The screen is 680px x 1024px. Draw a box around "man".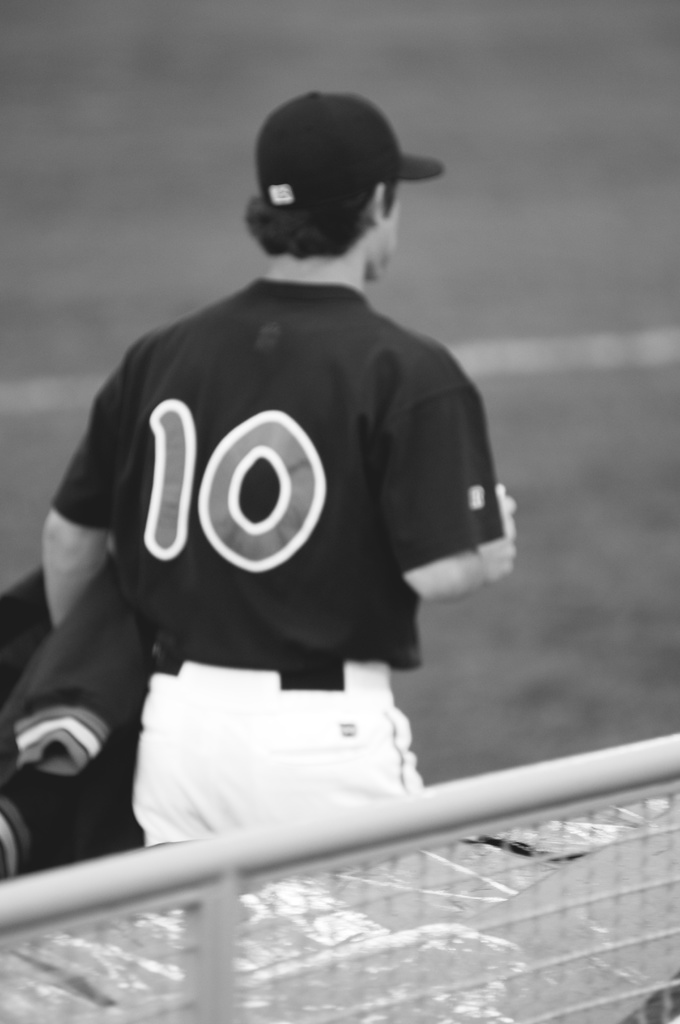
<box>19,68,545,901</box>.
